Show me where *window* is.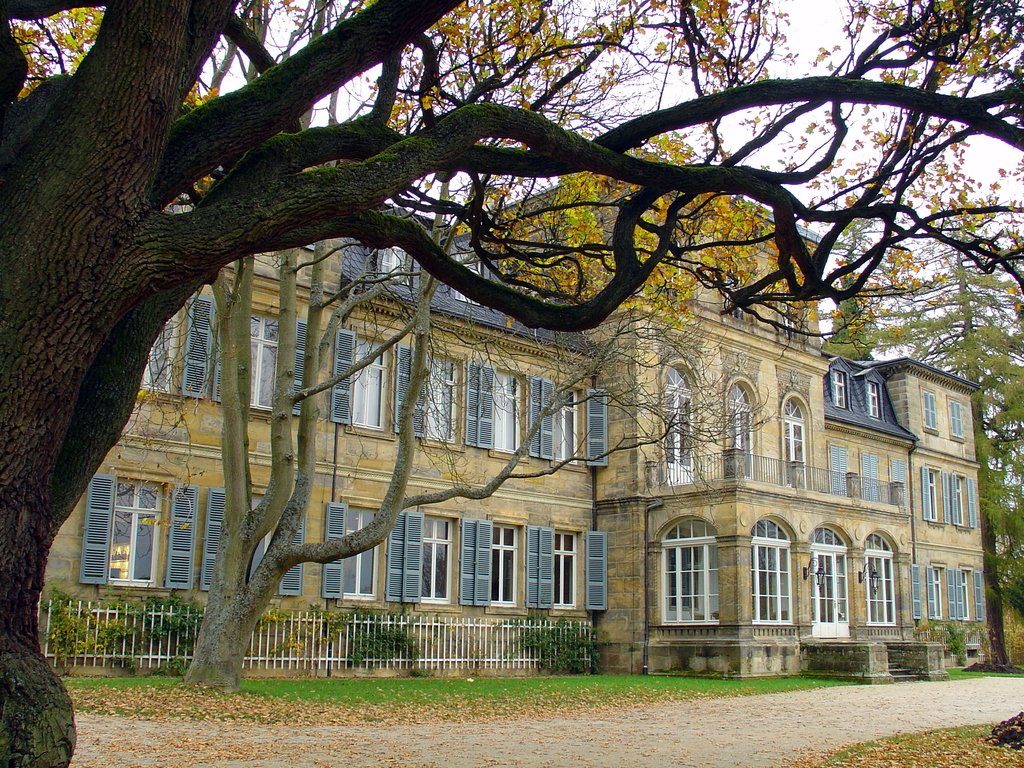
*window* is at (x1=199, y1=497, x2=307, y2=601).
